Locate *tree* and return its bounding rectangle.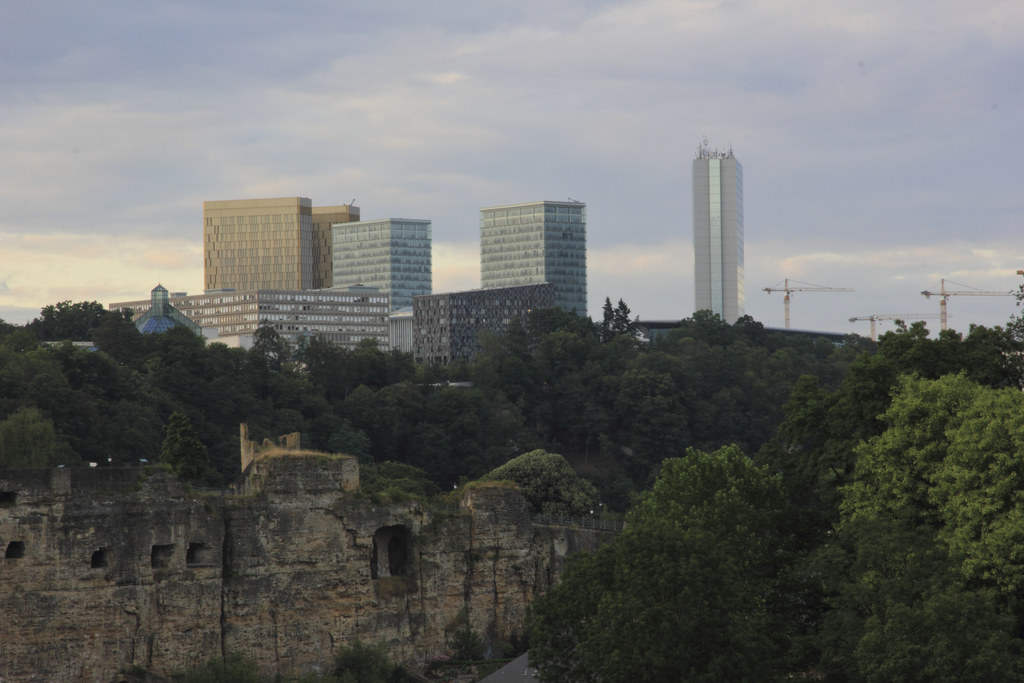
<region>420, 379, 522, 483</region>.
